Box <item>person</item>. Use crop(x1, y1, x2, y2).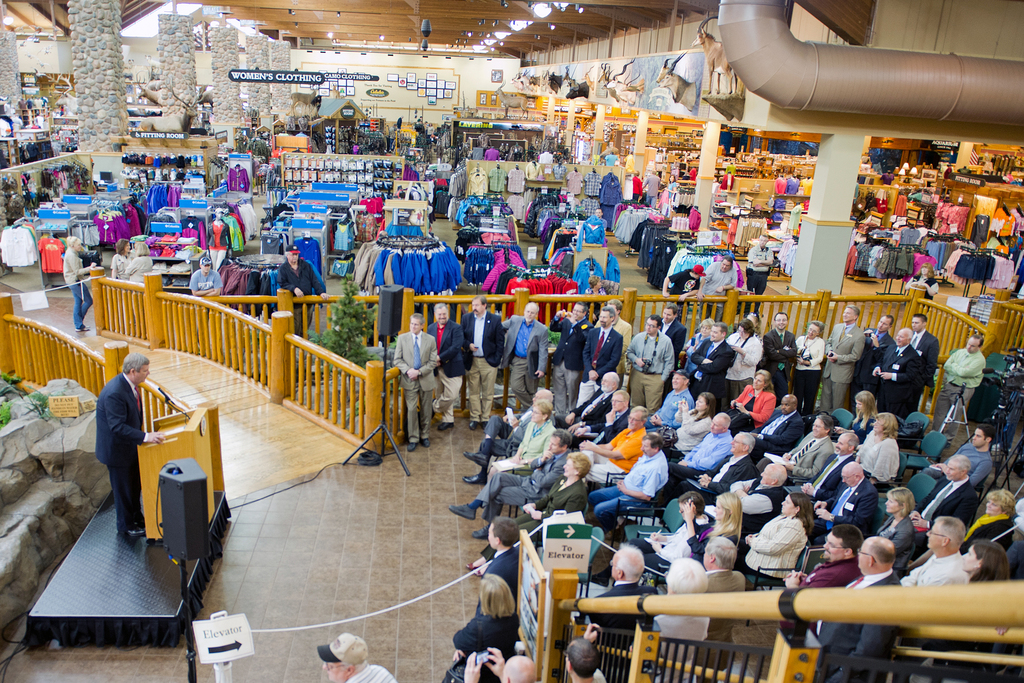
crop(188, 256, 218, 345).
